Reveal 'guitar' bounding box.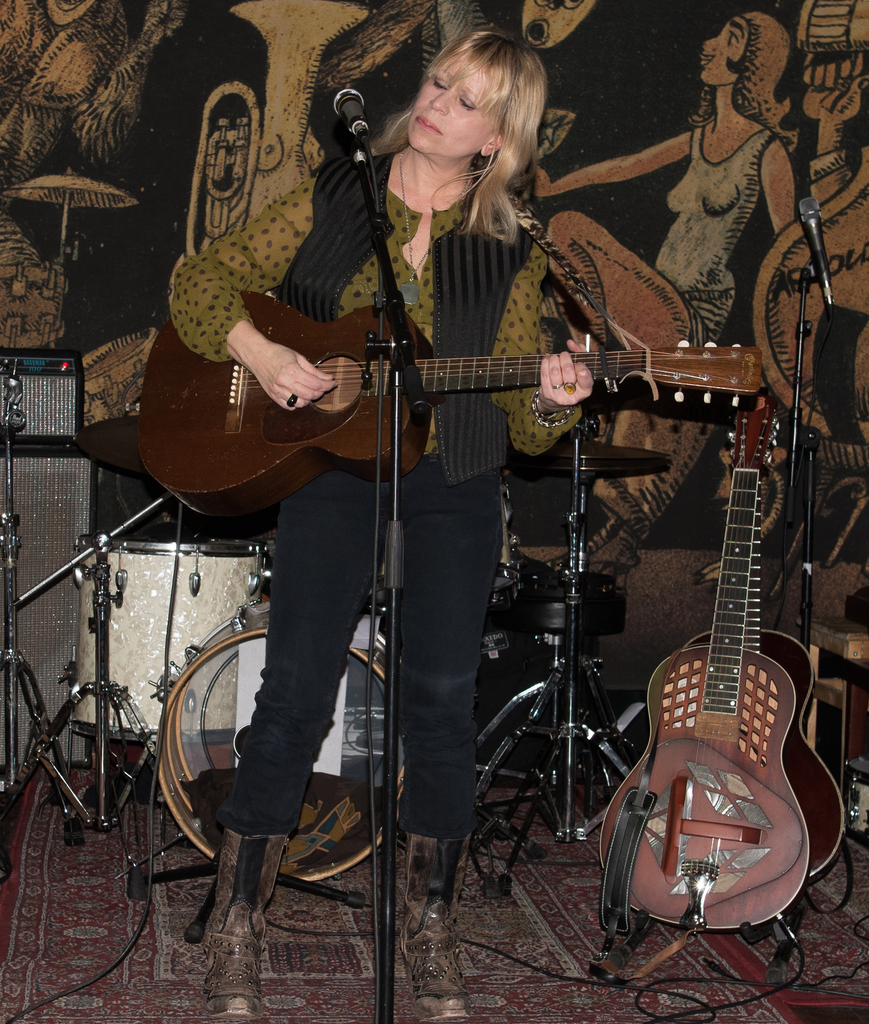
Revealed: locate(129, 280, 775, 522).
